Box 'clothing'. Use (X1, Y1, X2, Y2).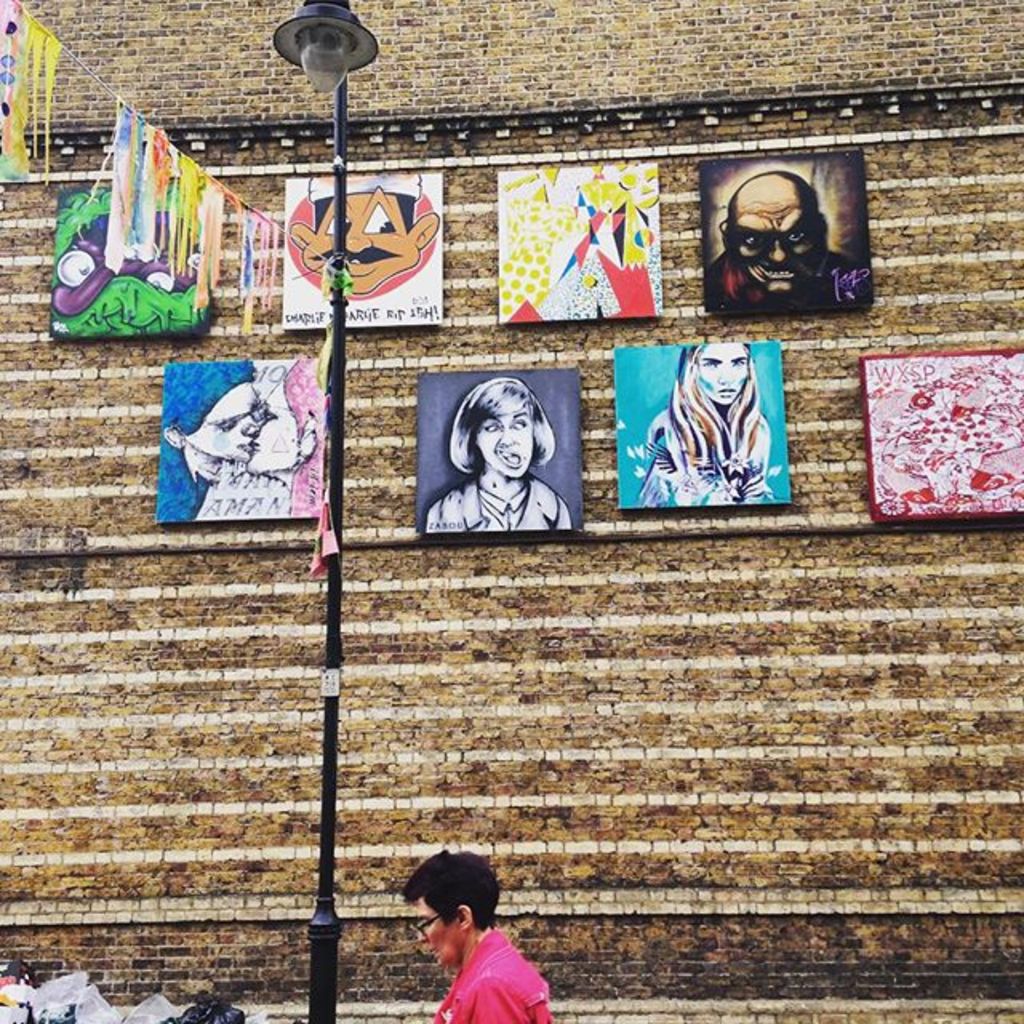
(422, 933, 557, 1022).
